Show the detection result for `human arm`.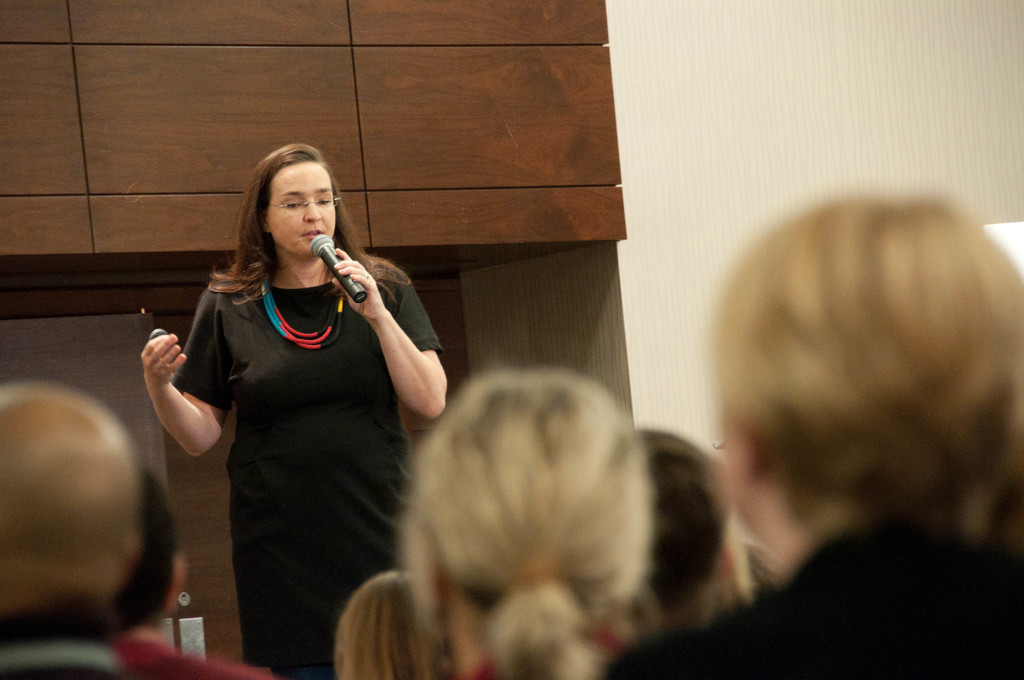
bbox=(138, 275, 240, 468).
